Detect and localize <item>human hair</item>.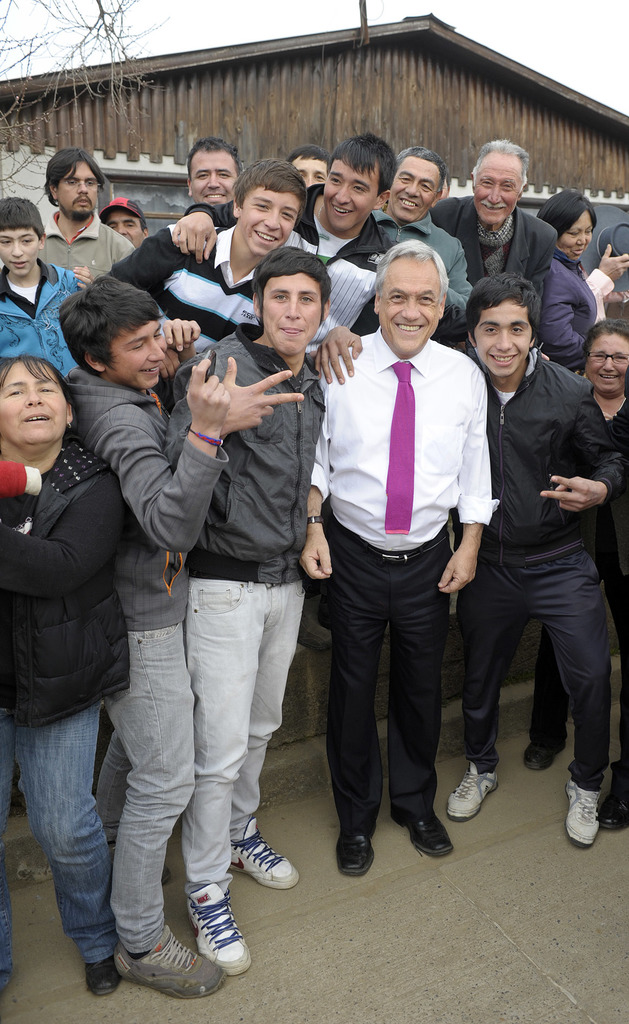
Localized at bbox=(580, 321, 628, 371).
